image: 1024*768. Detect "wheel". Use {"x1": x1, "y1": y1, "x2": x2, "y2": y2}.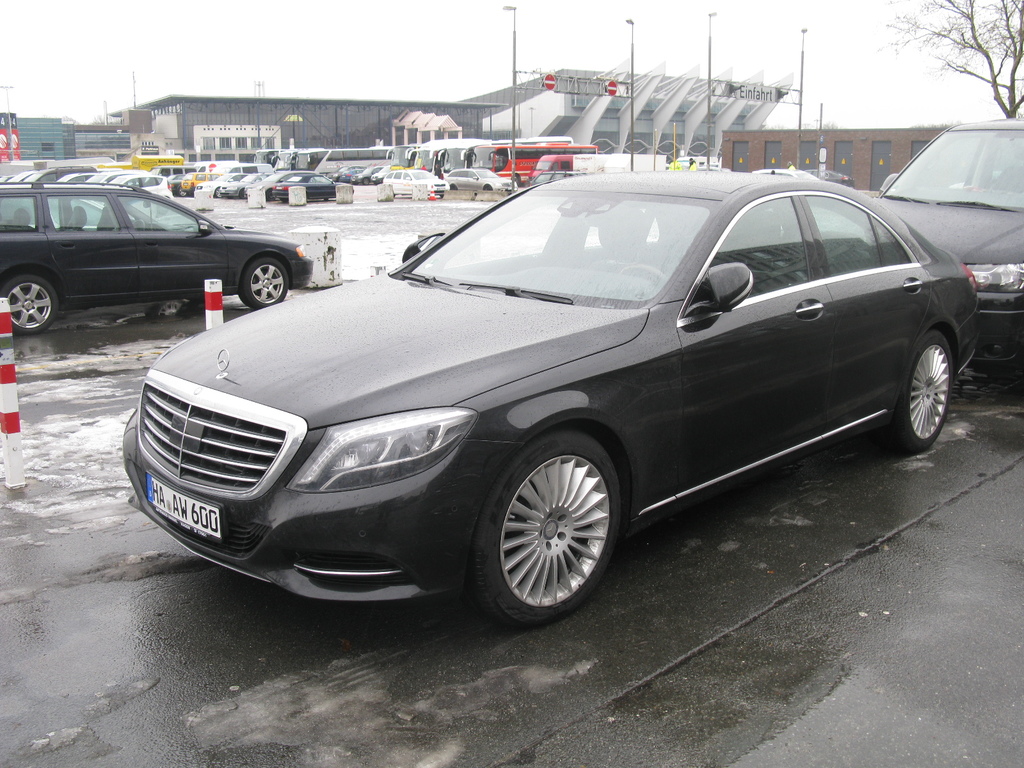
{"x1": 231, "y1": 255, "x2": 285, "y2": 301}.
